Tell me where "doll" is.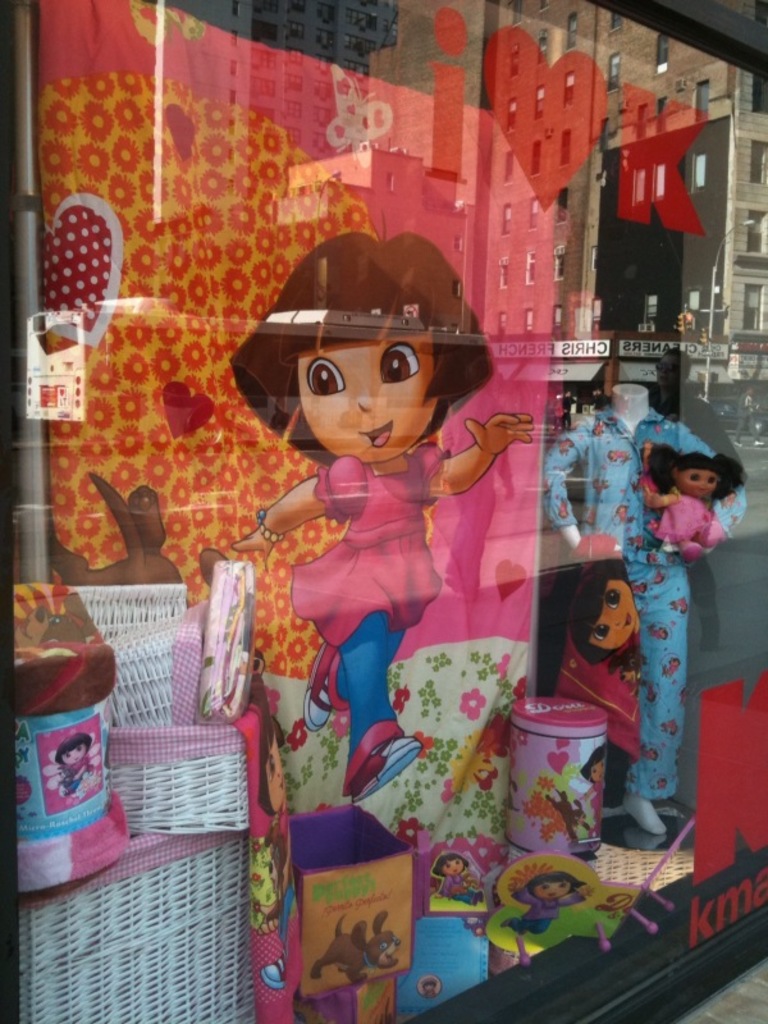
"doll" is at [650,443,740,553].
